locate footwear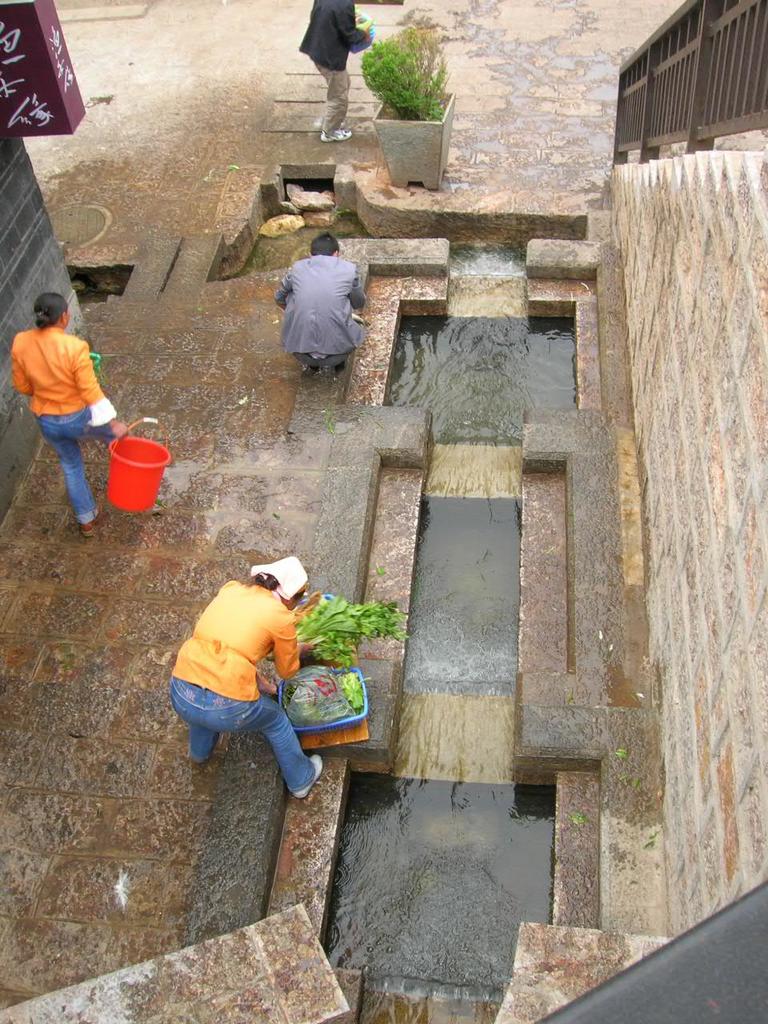
box=[79, 506, 100, 535]
